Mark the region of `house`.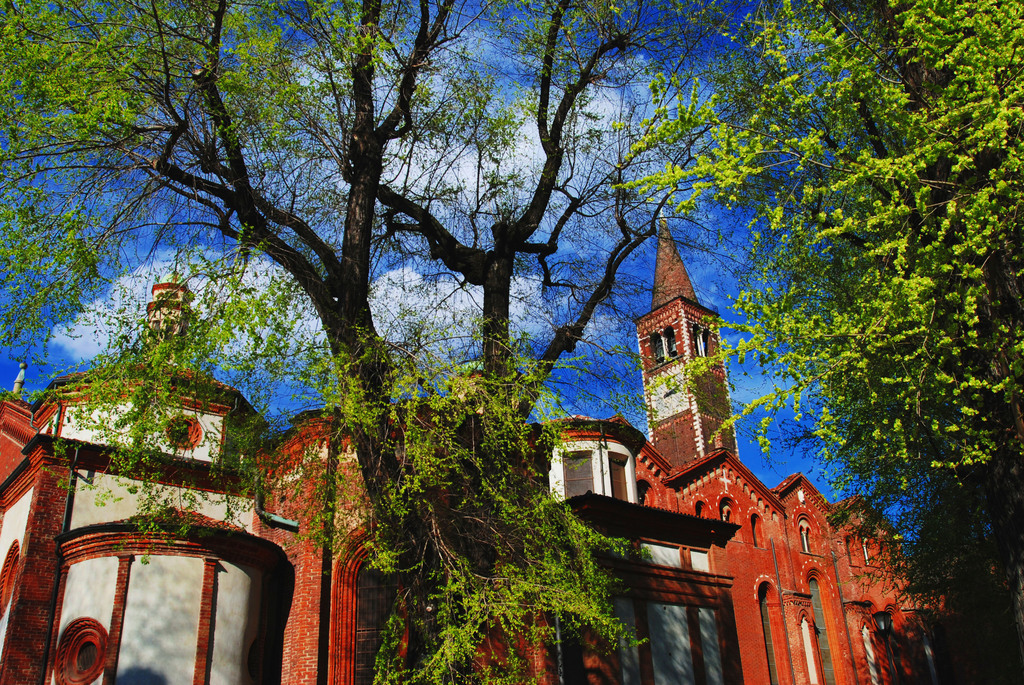
Region: {"x1": 0, "y1": 272, "x2": 468, "y2": 684}.
